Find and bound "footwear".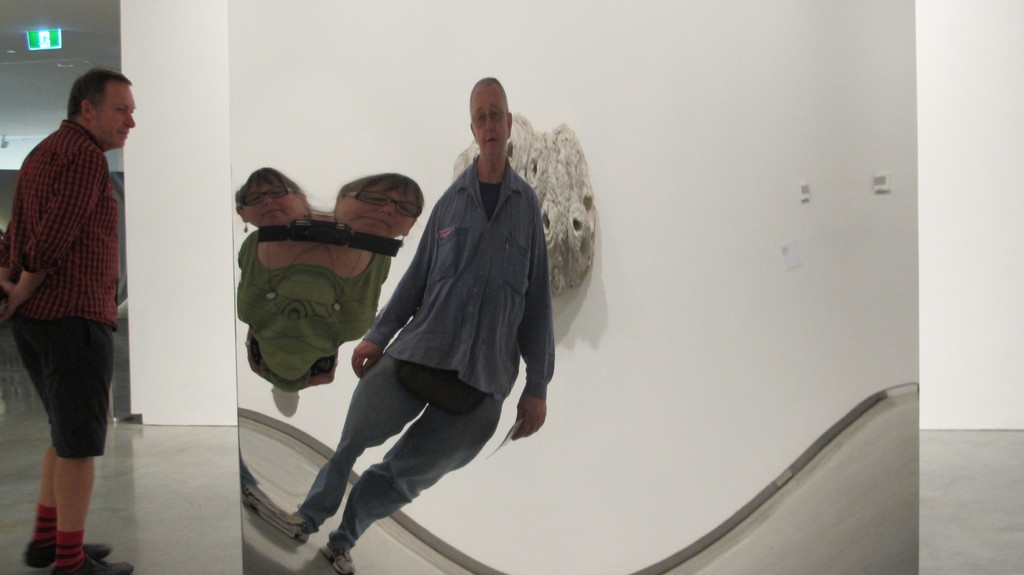
Bound: [x1=319, y1=539, x2=355, y2=574].
